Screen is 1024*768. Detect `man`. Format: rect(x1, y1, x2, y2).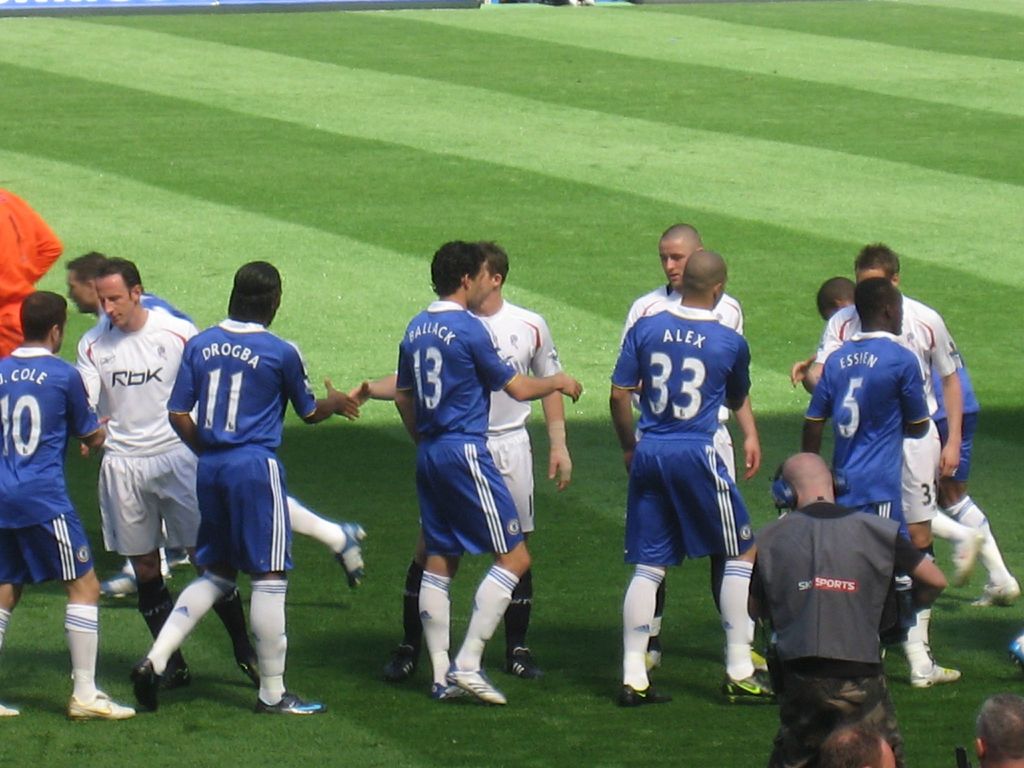
rect(391, 241, 584, 707).
